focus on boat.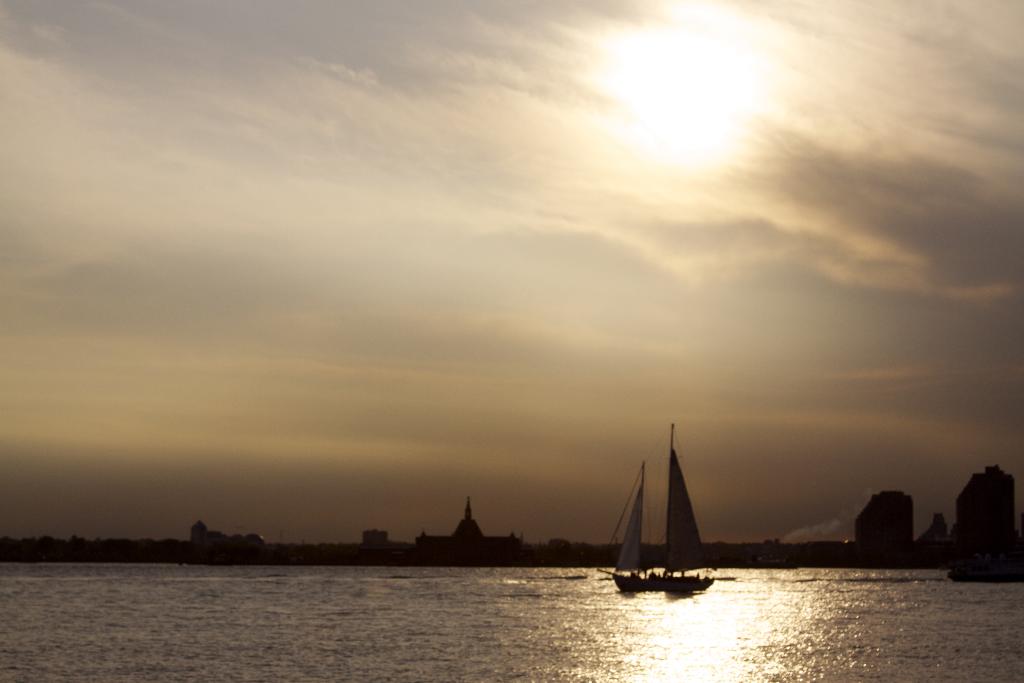
Focused at [616, 440, 732, 602].
